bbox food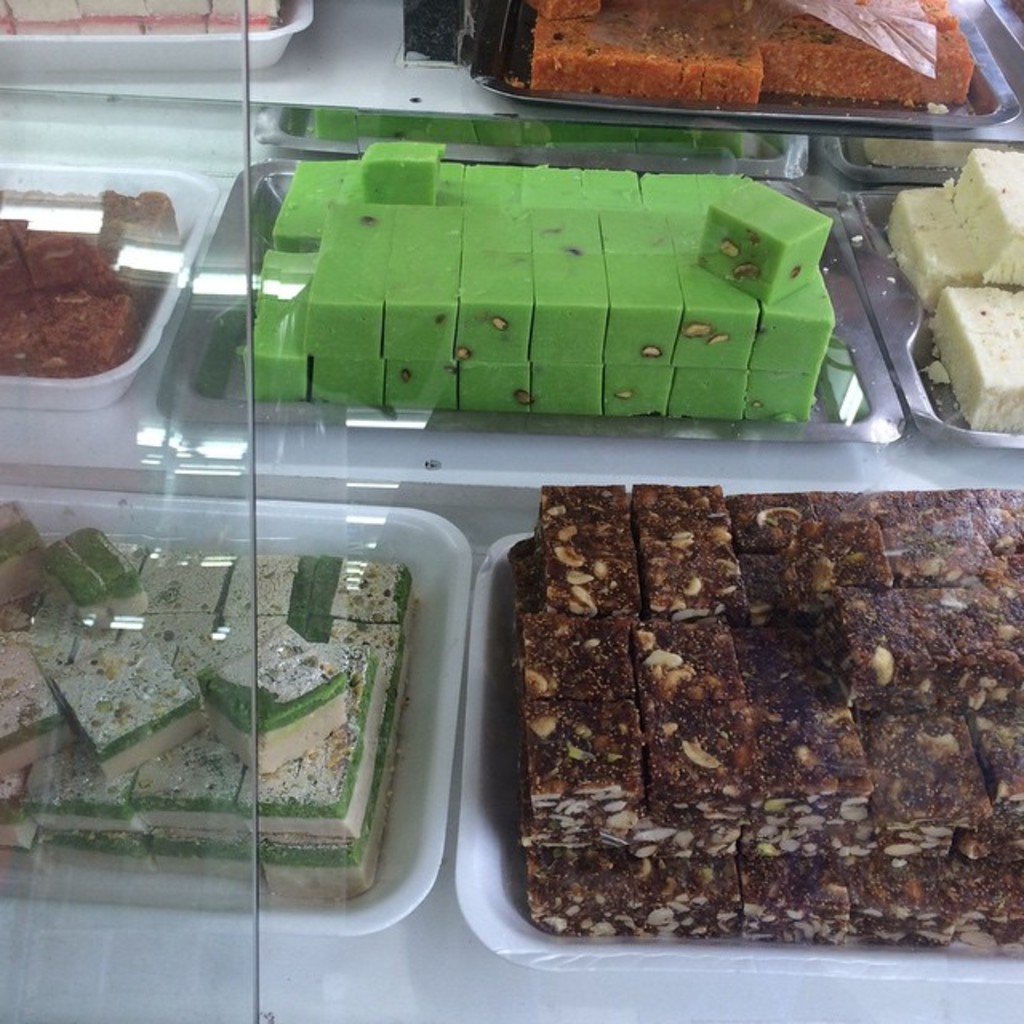
bbox=[528, 0, 976, 109]
